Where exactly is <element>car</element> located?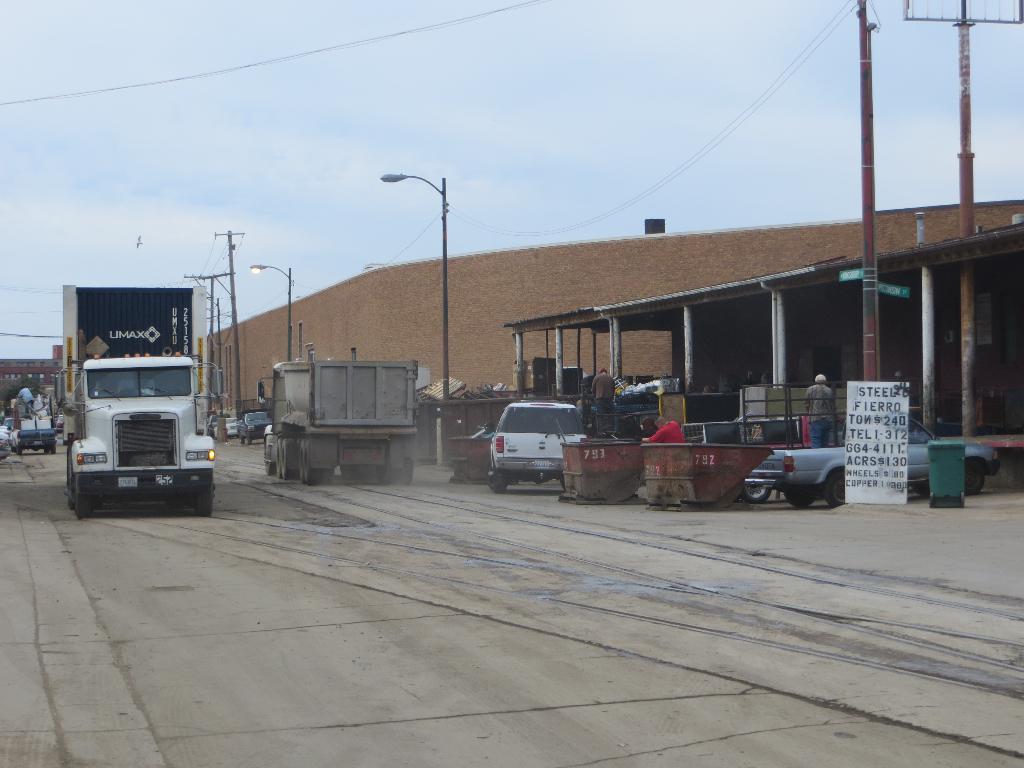
Its bounding box is {"x1": 235, "y1": 412, "x2": 278, "y2": 442}.
